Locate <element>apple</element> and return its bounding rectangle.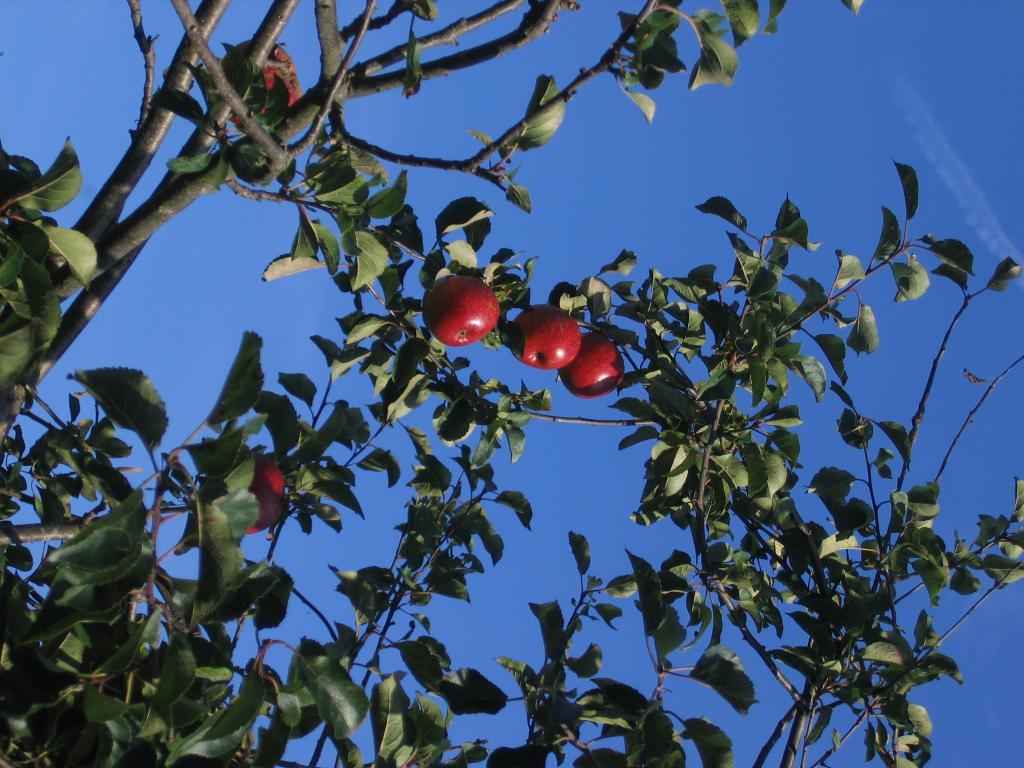
<box>243,458,287,534</box>.
